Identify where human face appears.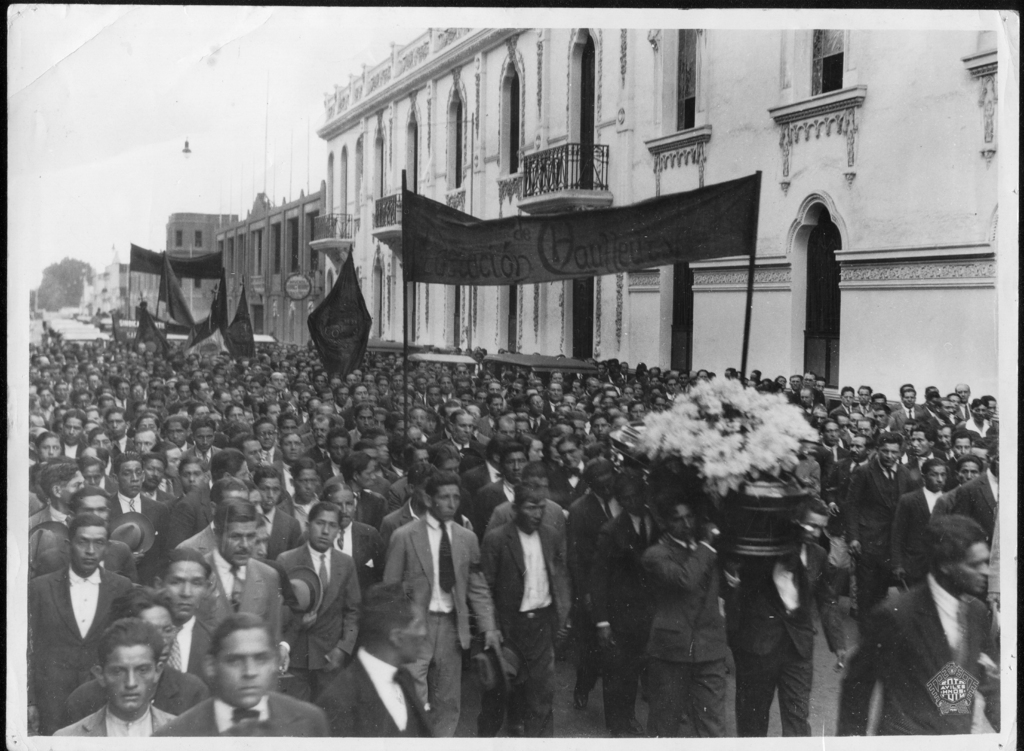
Appears at [226, 524, 252, 567].
